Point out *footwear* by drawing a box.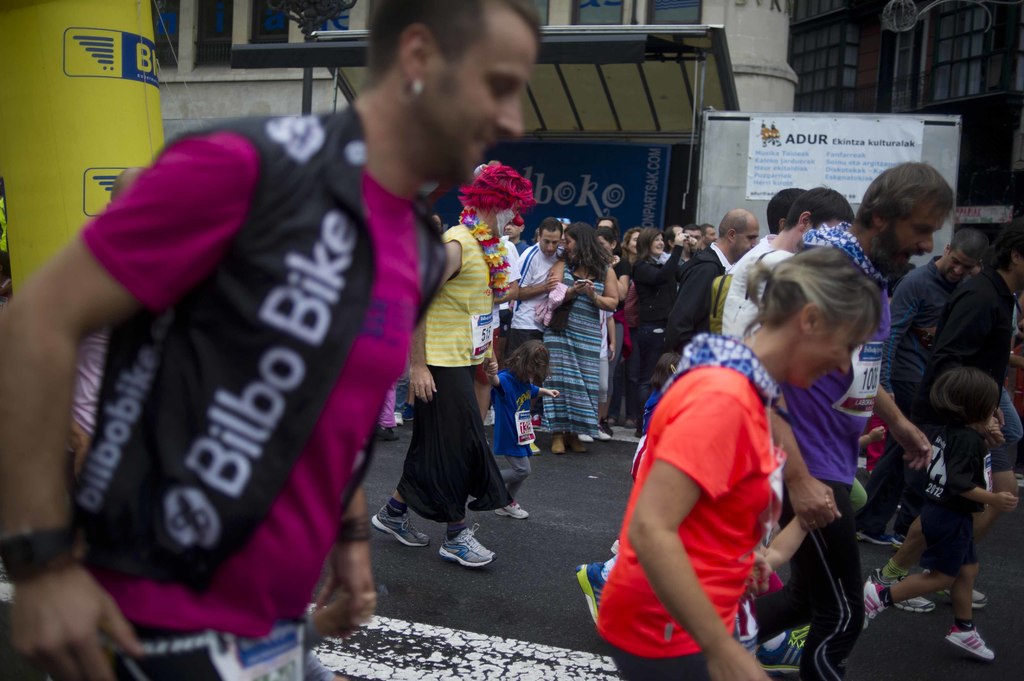
locate(886, 533, 902, 550).
